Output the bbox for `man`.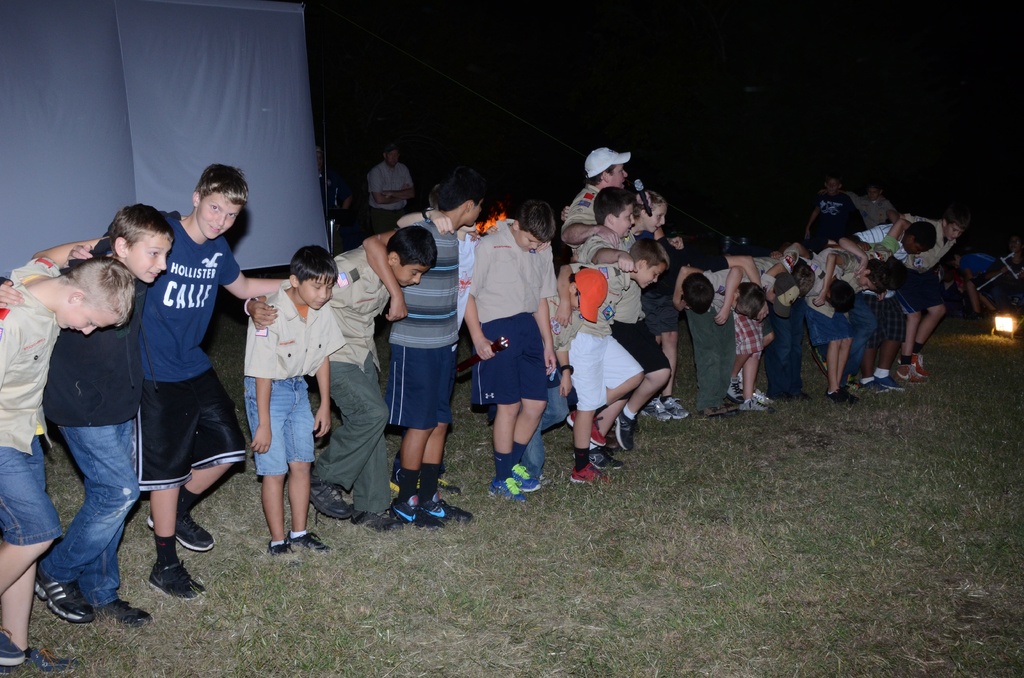
<box>316,147,352,257</box>.
